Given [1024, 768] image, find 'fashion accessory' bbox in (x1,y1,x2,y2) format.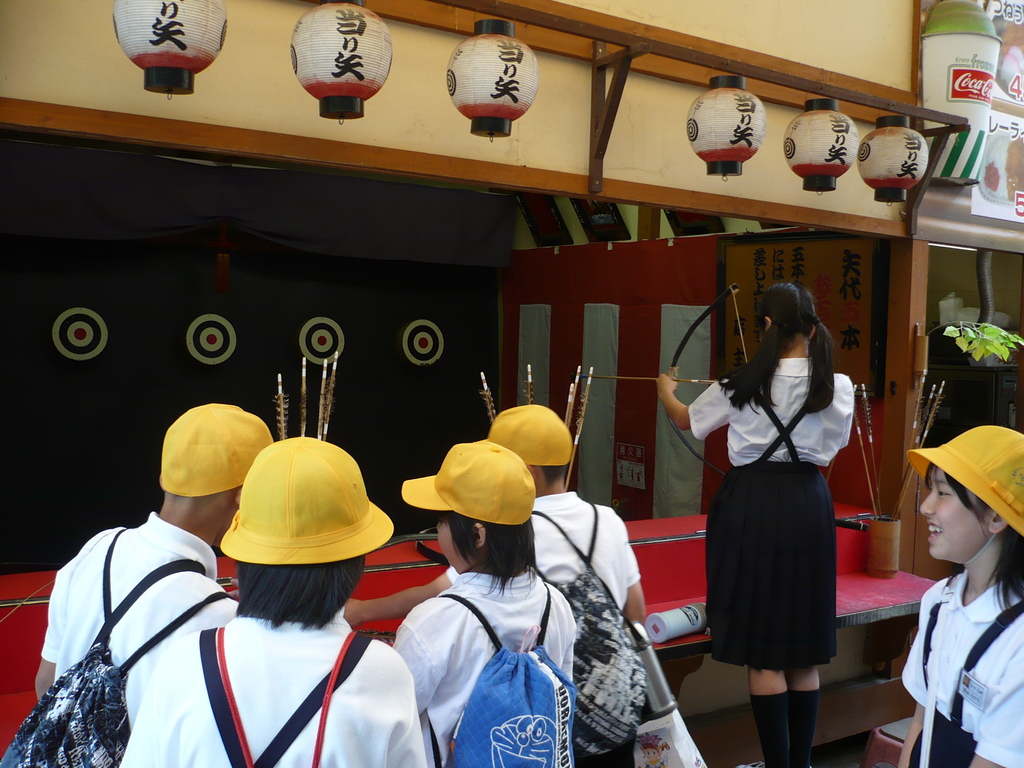
(815,315,822,328).
